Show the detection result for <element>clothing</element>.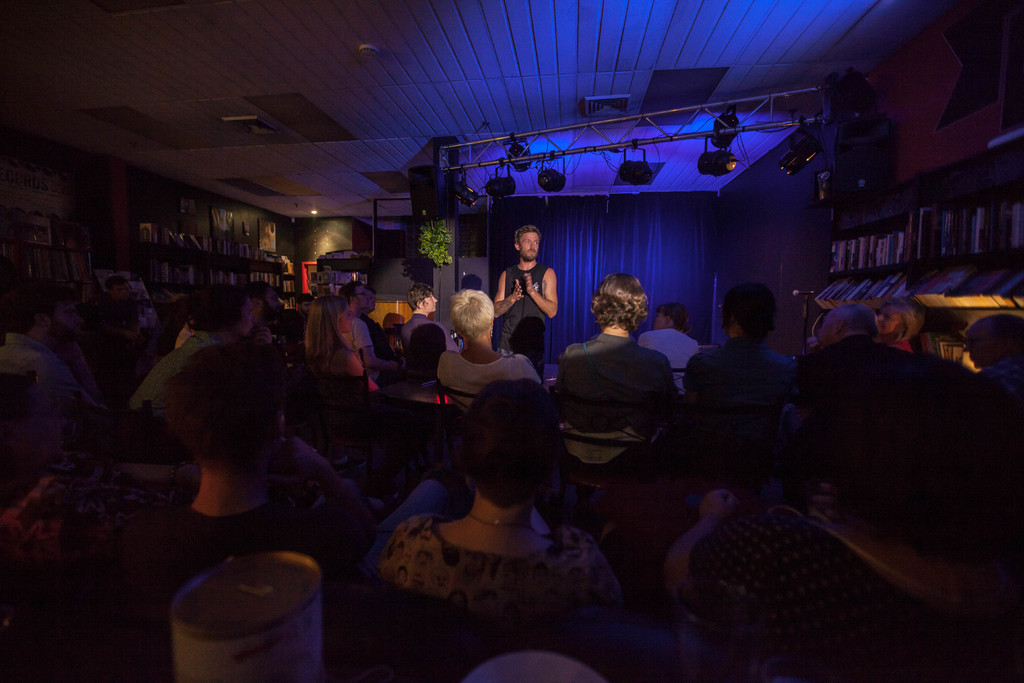
<box>637,317,705,374</box>.
